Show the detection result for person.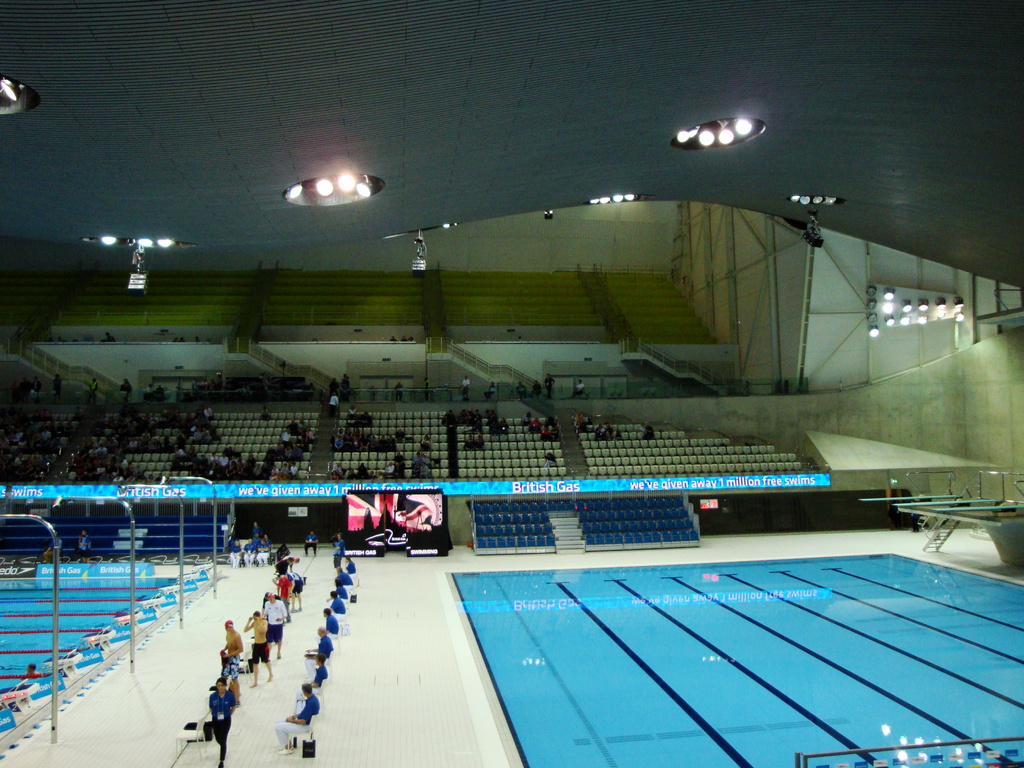
crop(76, 526, 93, 562).
